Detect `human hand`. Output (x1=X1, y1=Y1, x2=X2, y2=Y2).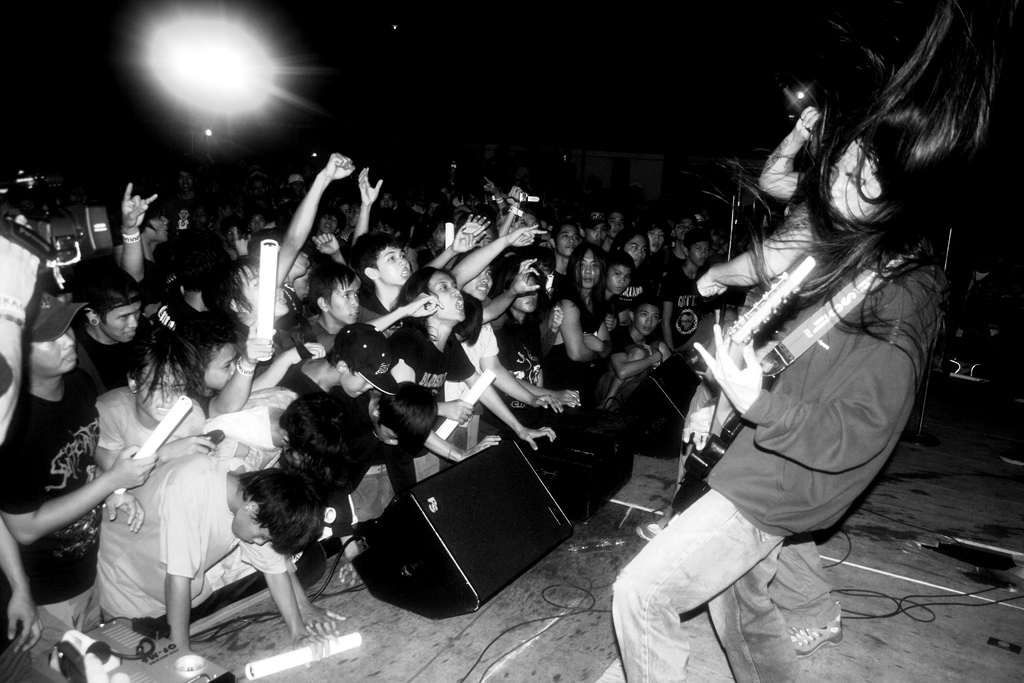
(x1=321, y1=152, x2=355, y2=186).
